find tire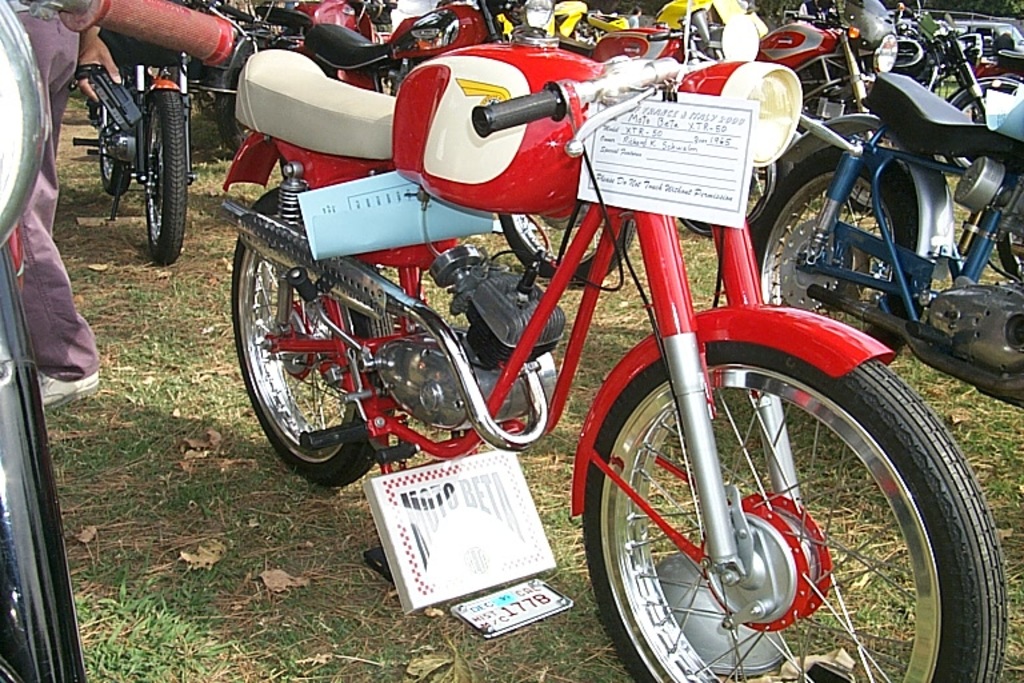
bbox=[144, 68, 197, 268]
